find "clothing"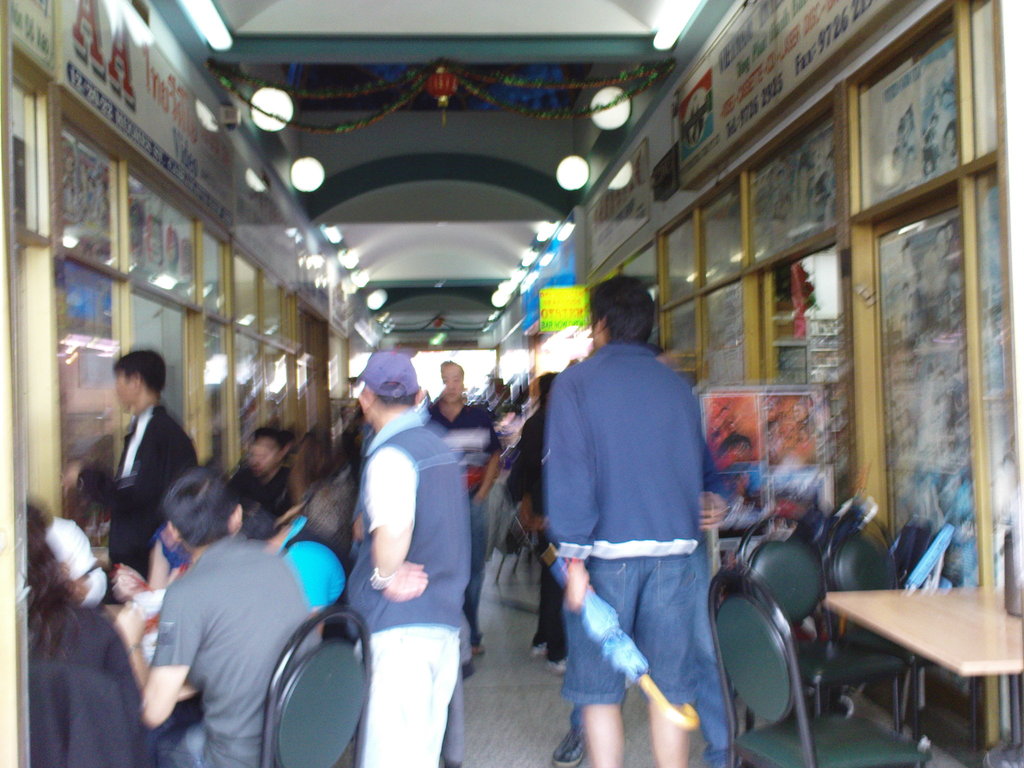
<box>277,512,350,612</box>
